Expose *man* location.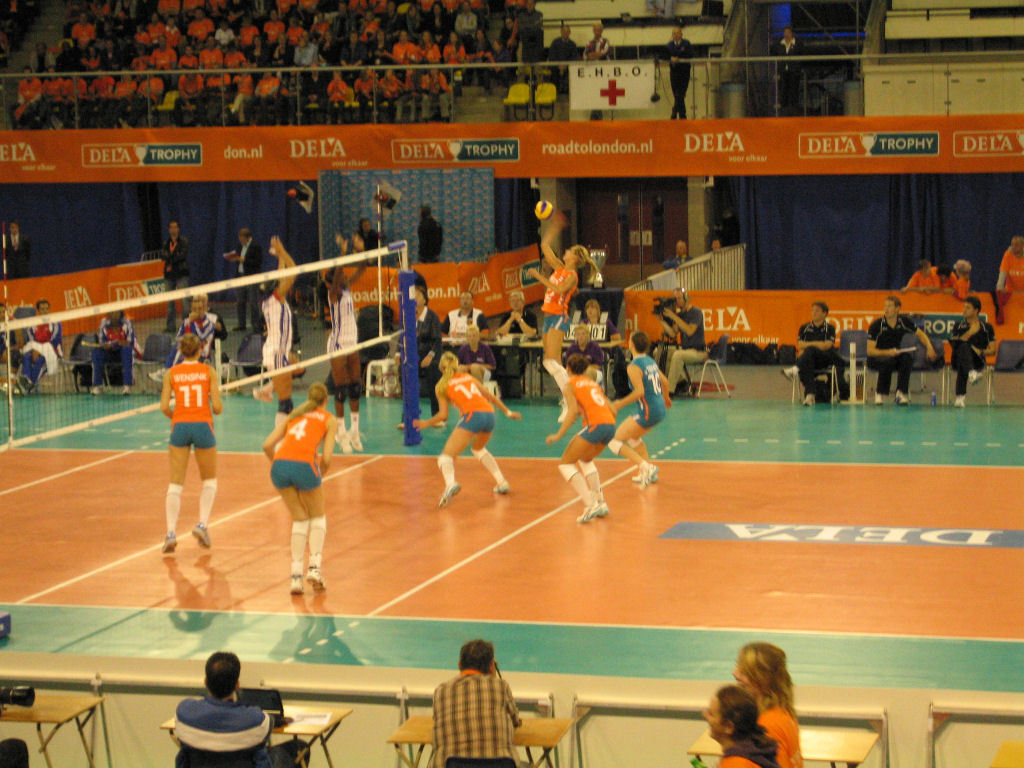
Exposed at 945/300/992/416.
